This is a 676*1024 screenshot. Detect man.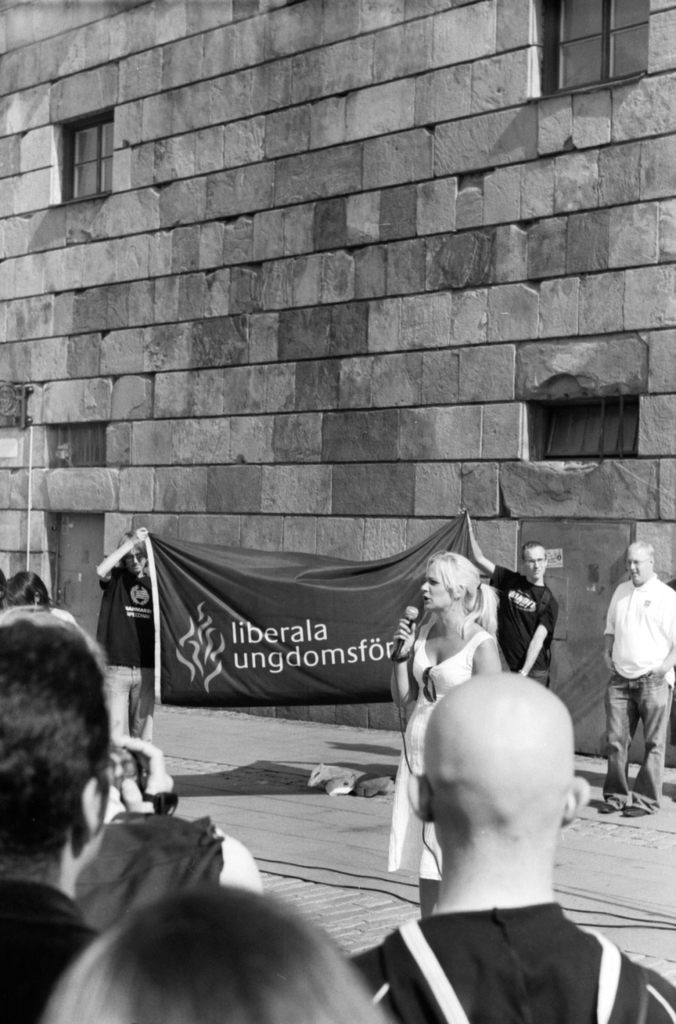
<box>343,667,675,1023</box>.
